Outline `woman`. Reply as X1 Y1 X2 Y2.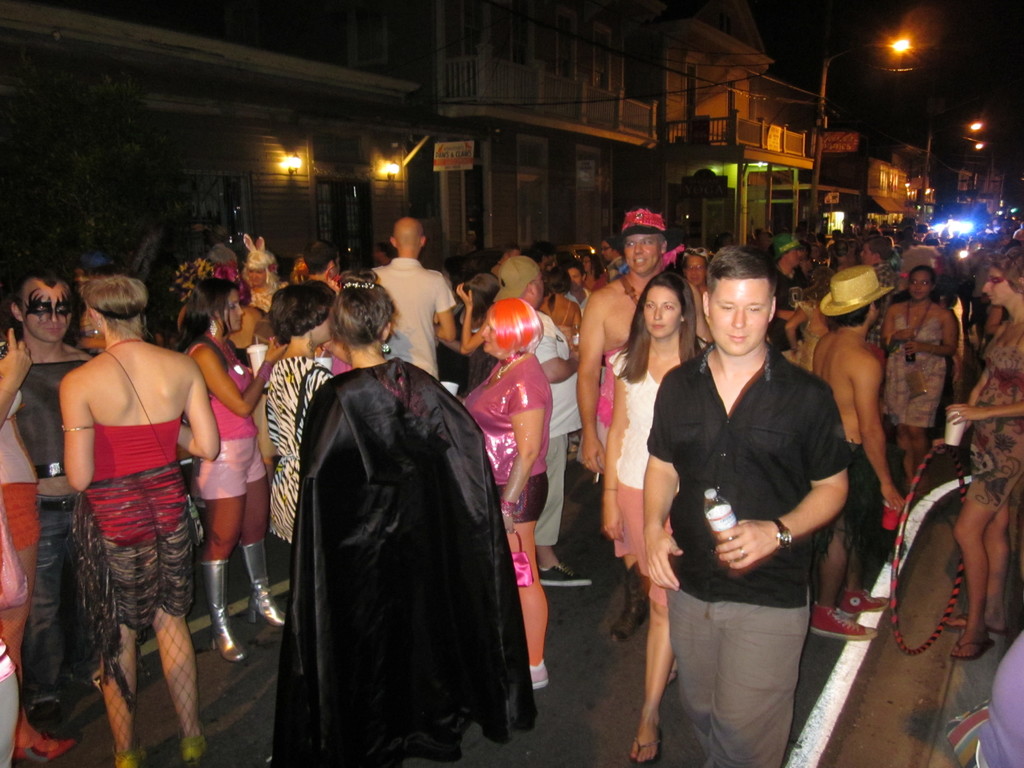
882 268 961 492.
